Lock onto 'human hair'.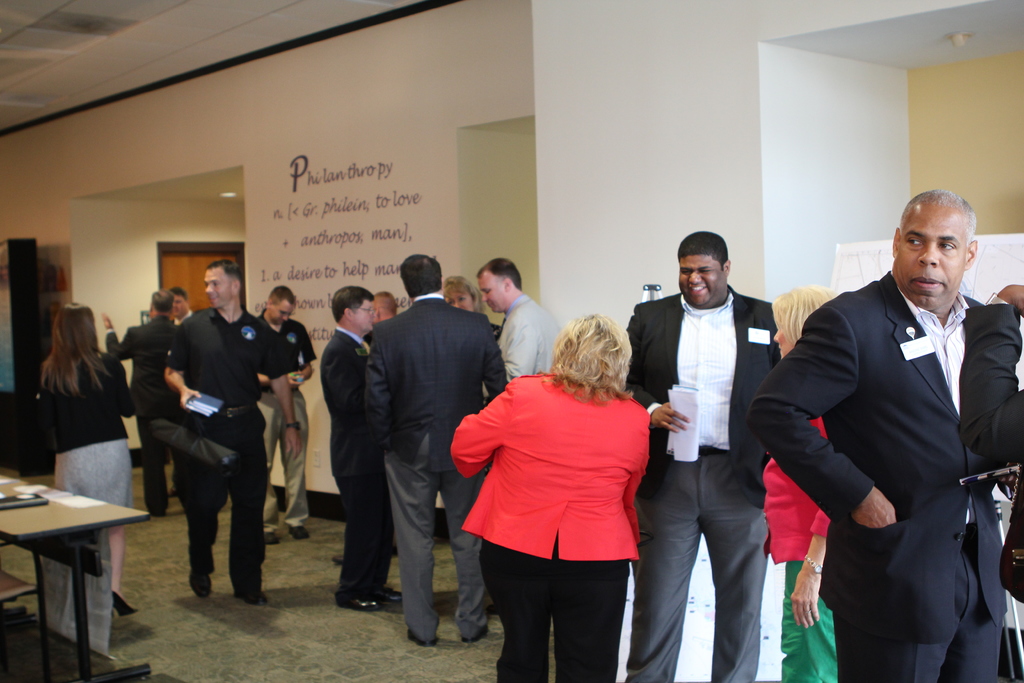
Locked: crop(675, 224, 735, 261).
